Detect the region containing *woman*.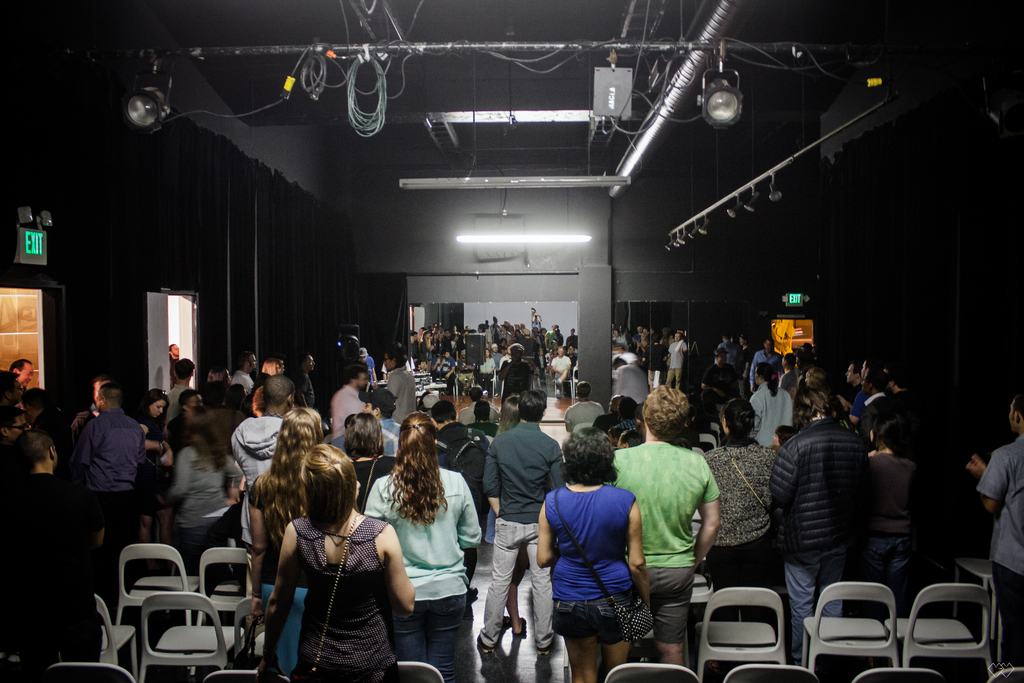
l=861, t=409, r=935, b=605.
